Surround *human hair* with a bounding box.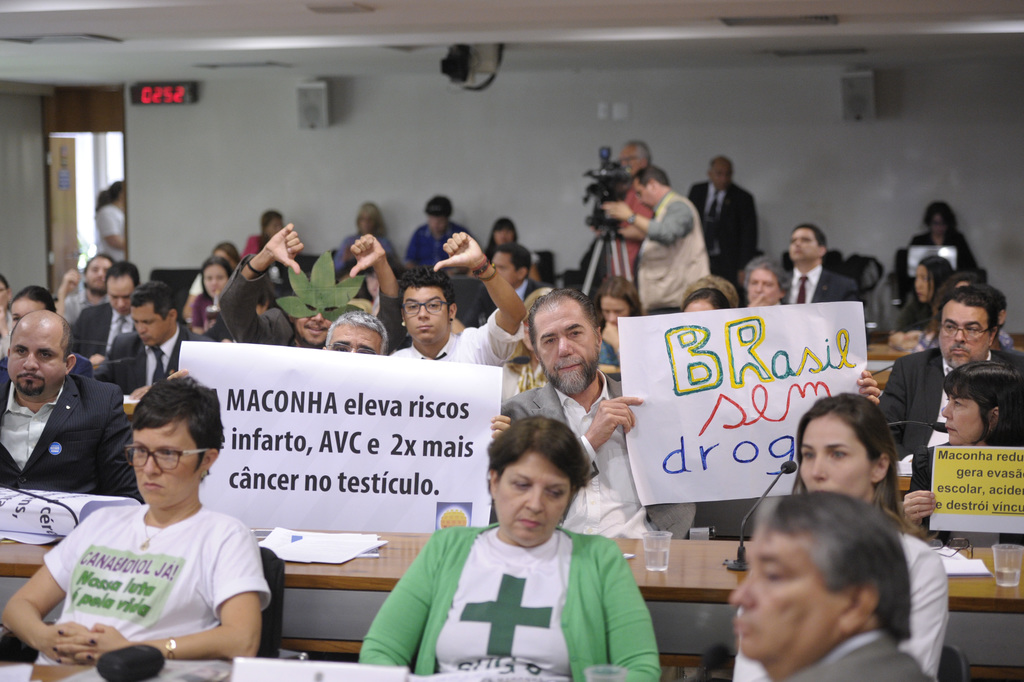
rect(214, 240, 241, 252).
